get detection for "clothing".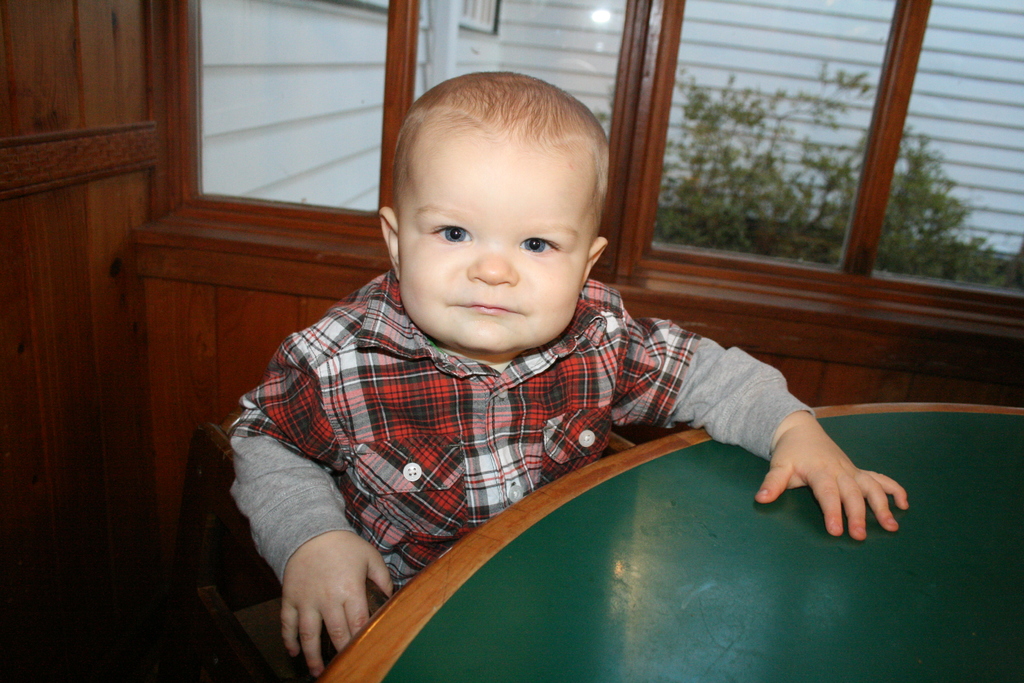
Detection: l=203, t=231, r=772, b=624.
